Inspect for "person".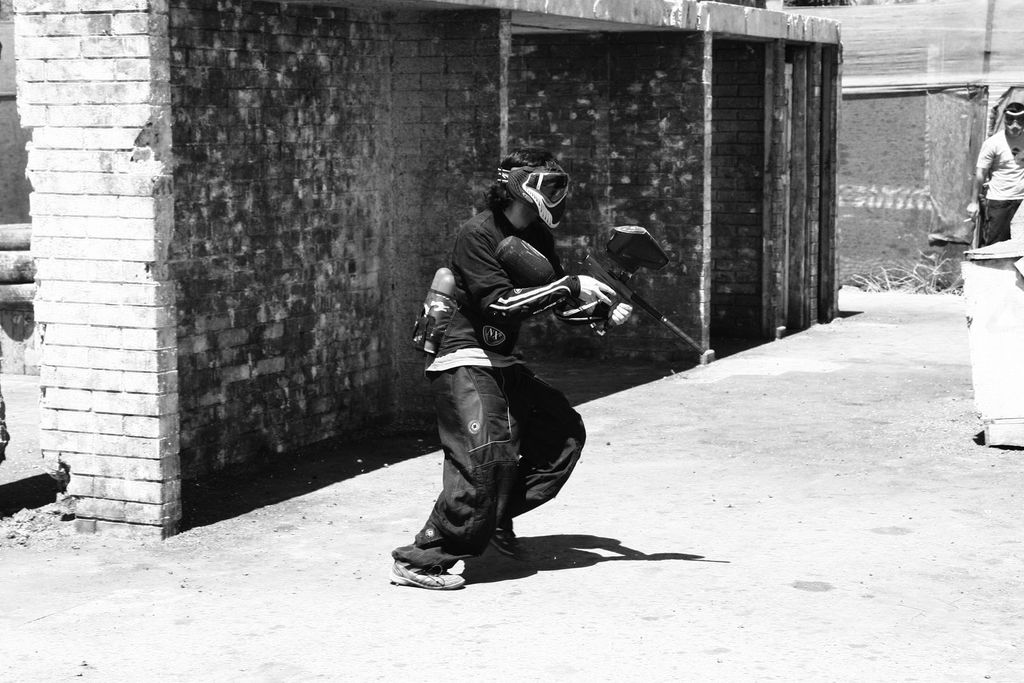
Inspection: l=975, t=101, r=1023, b=248.
